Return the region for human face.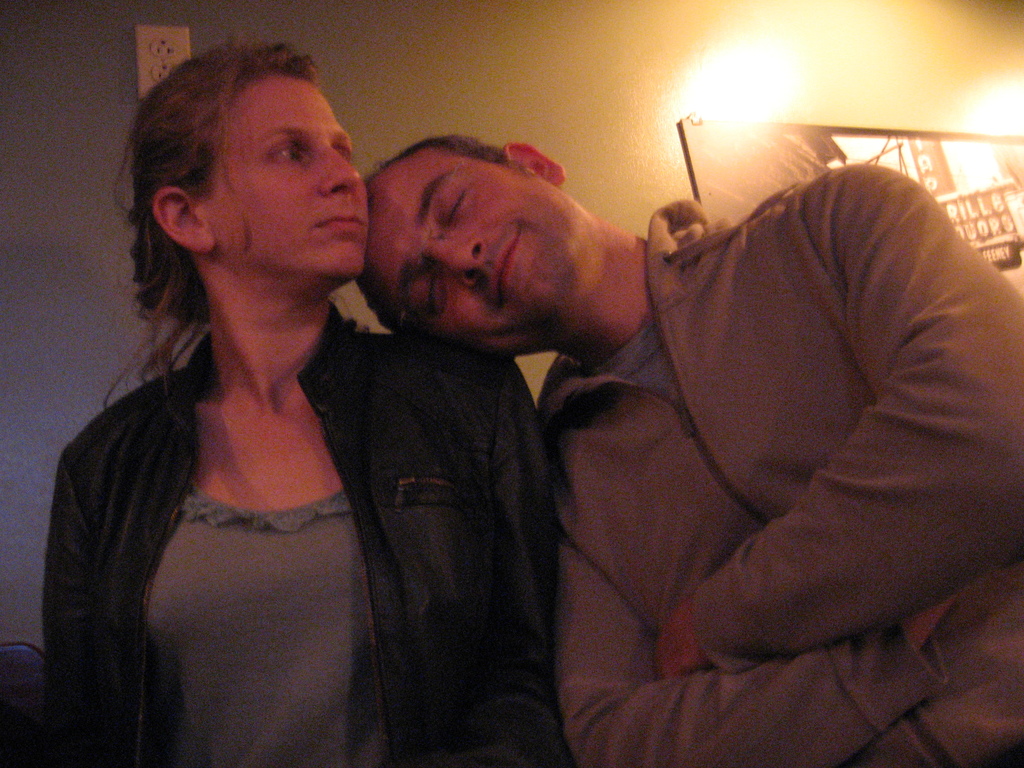
193, 70, 369, 281.
